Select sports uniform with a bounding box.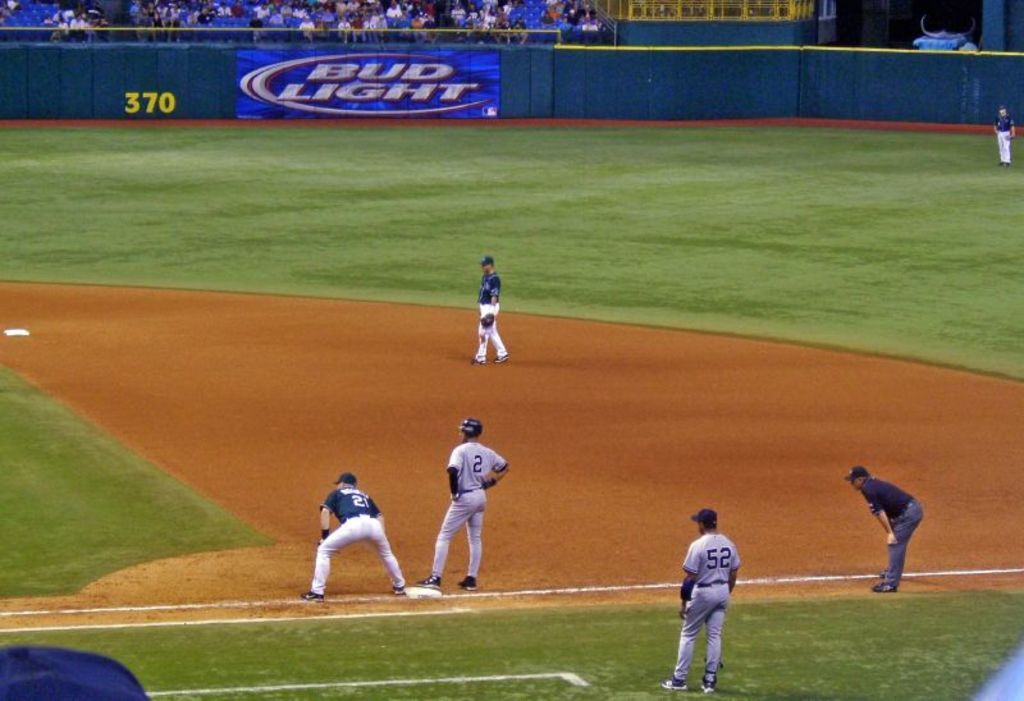
{"x1": 475, "y1": 255, "x2": 509, "y2": 362}.
